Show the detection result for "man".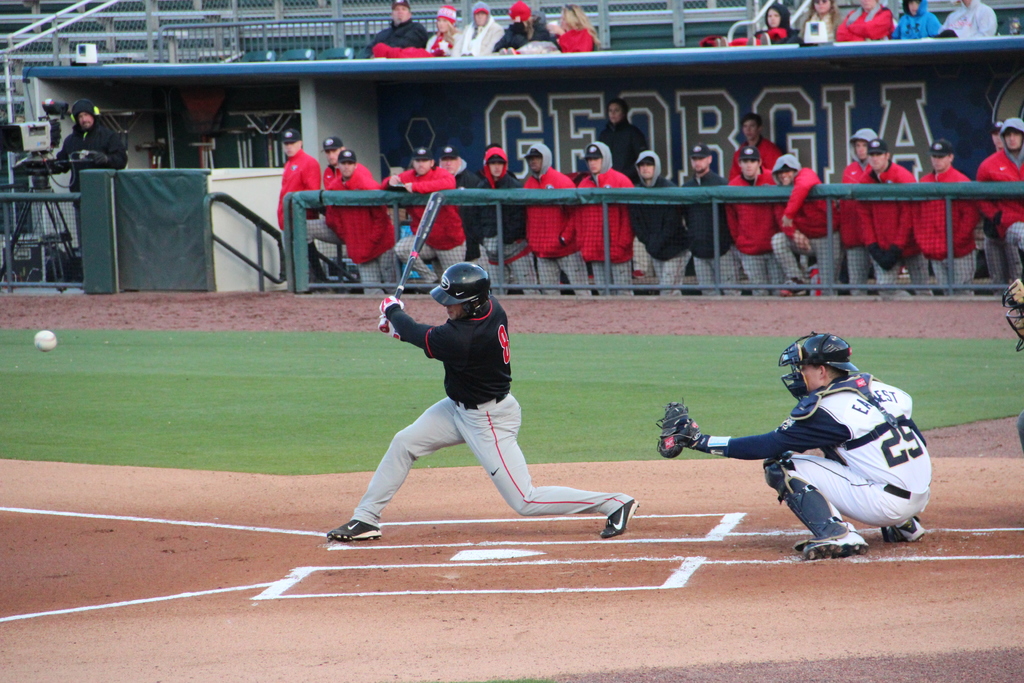
{"x1": 680, "y1": 143, "x2": 740, "y2": 295}.
